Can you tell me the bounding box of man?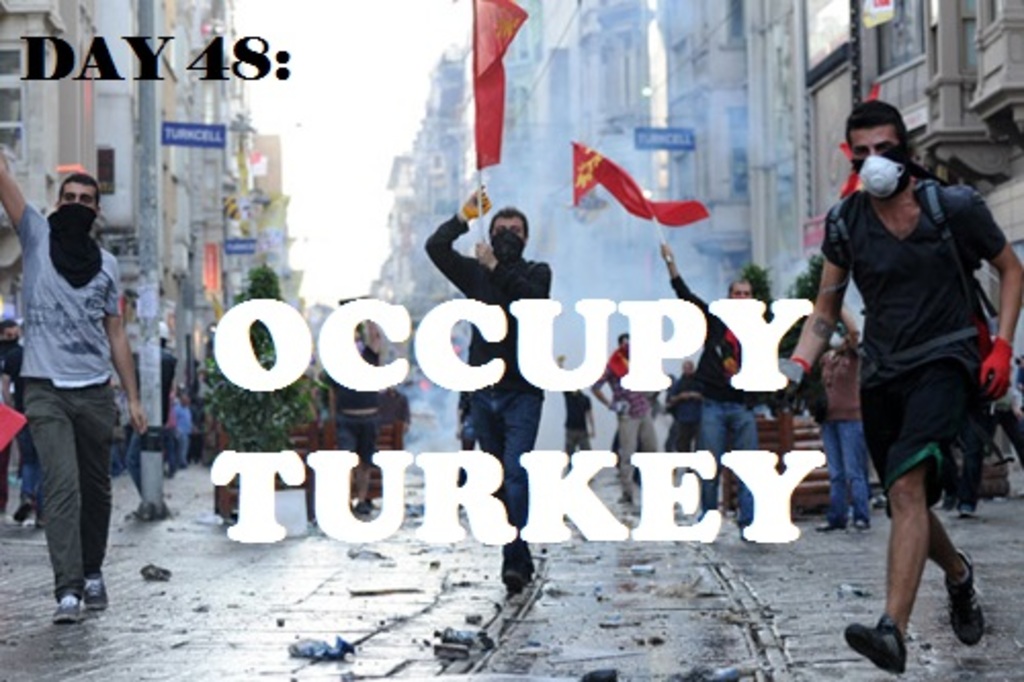
x1=14, y1=457, x2=43, y2=530.
